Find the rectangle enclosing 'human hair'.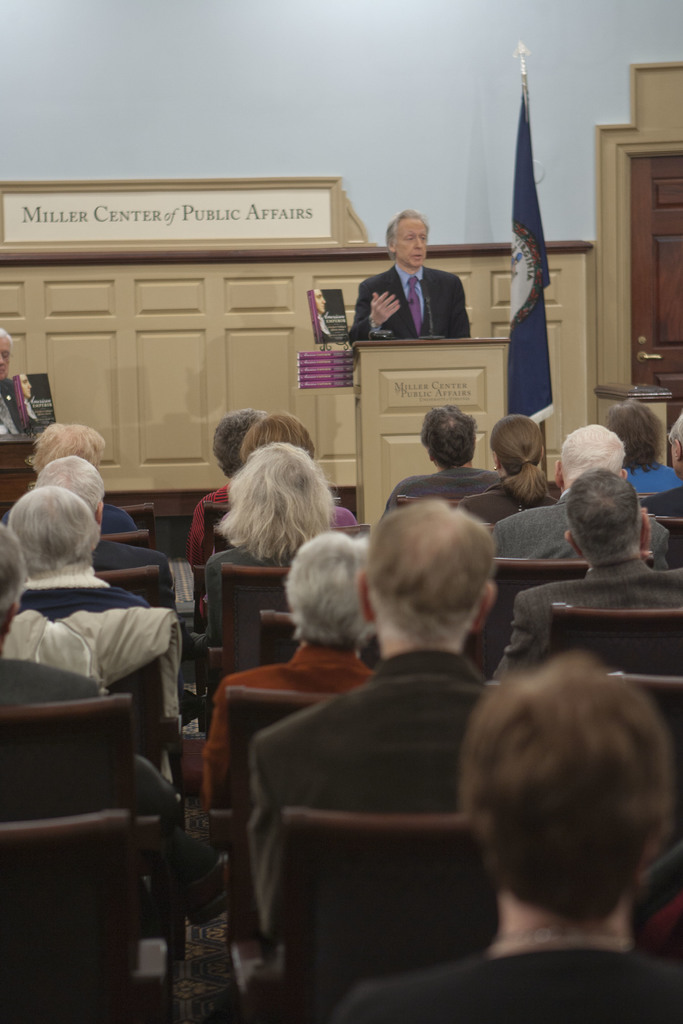
281 525 370 652.
